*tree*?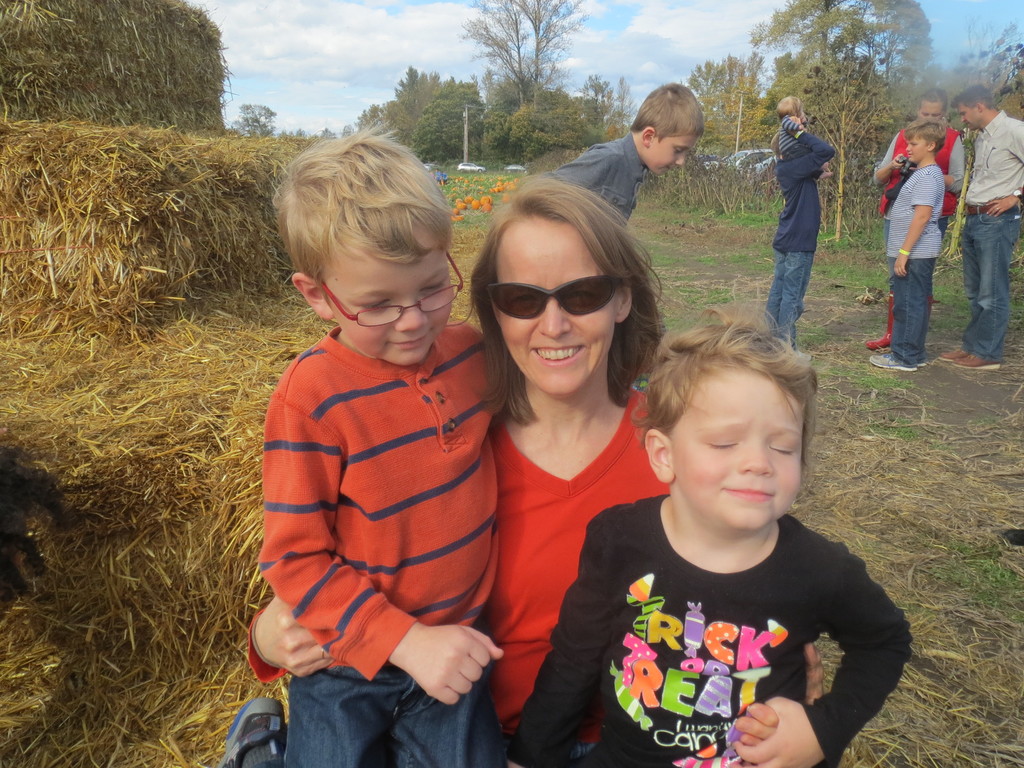
[227,99,282,136]
